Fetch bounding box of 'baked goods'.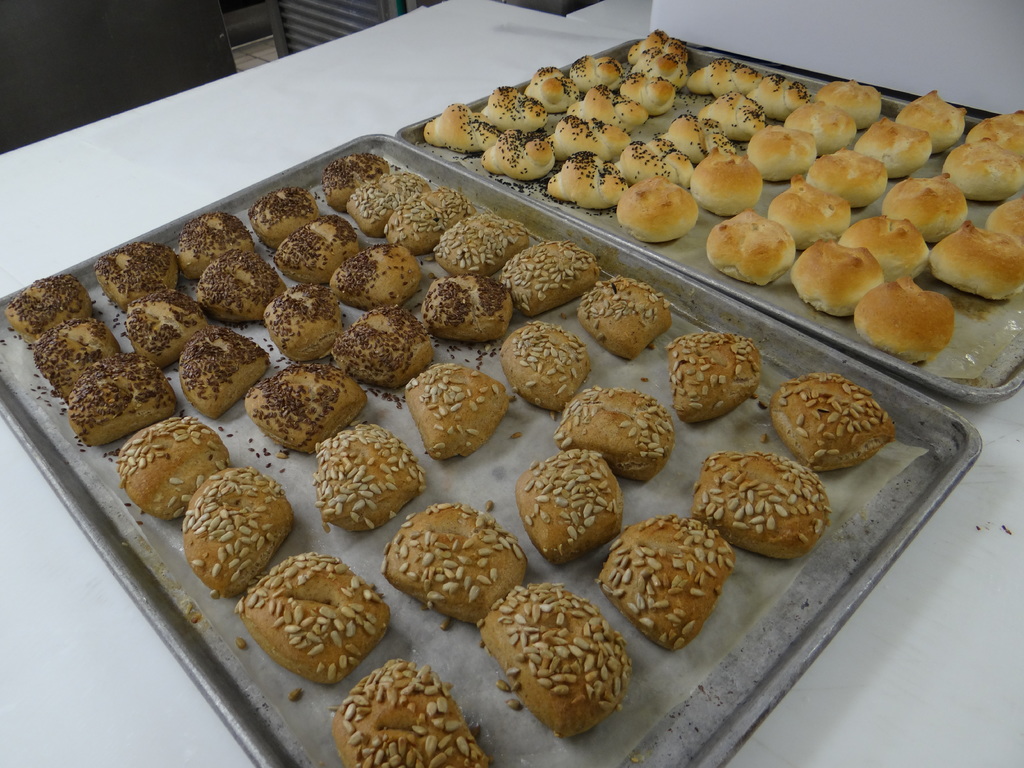
Bbox: bbox(816, 80, 881, 130).
